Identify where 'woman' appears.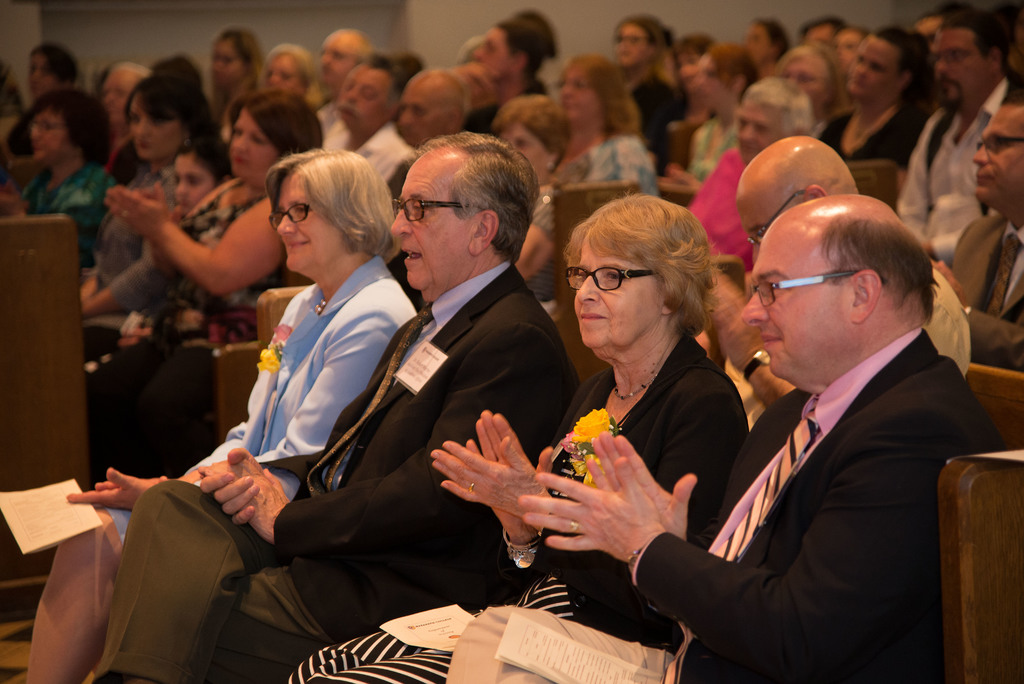
Appears at rect(19, 151, 414, 683).
